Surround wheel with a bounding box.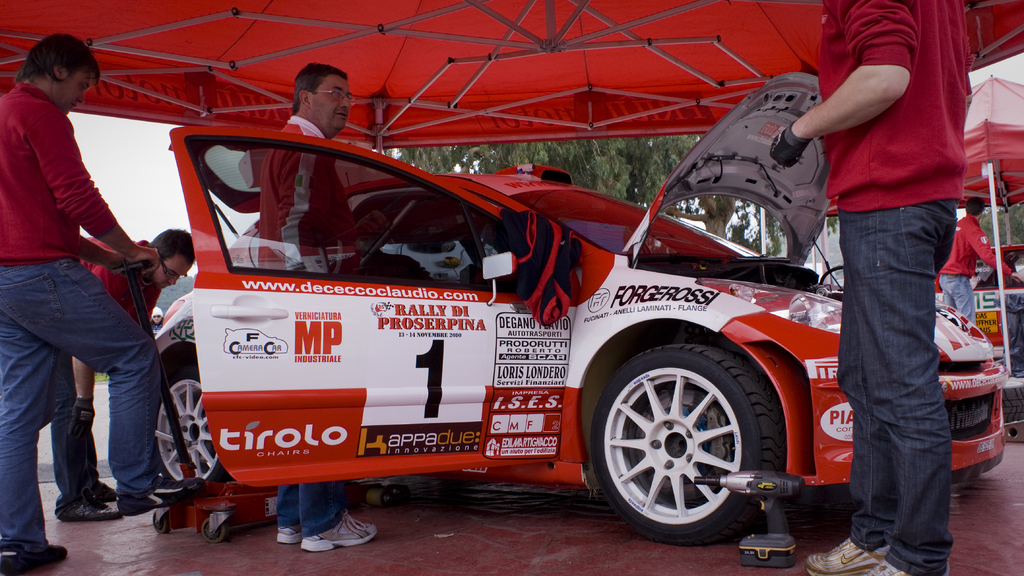
bbox=[593, 339, 794, 545].
